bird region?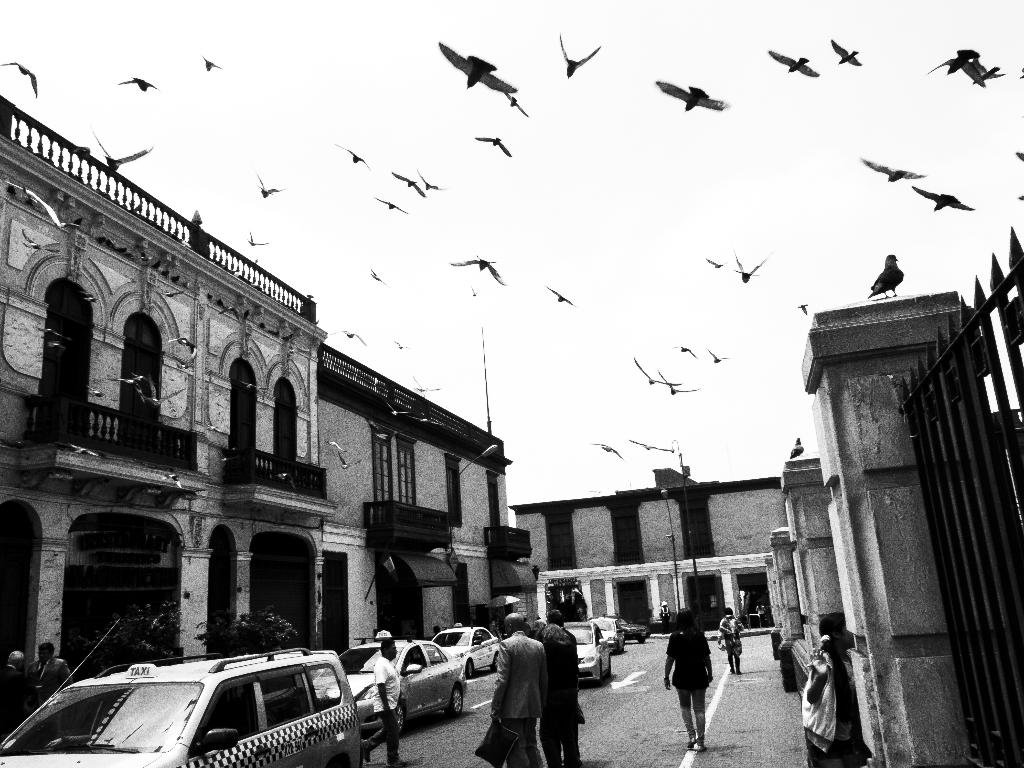
region(967, 60, 1007, 88)
